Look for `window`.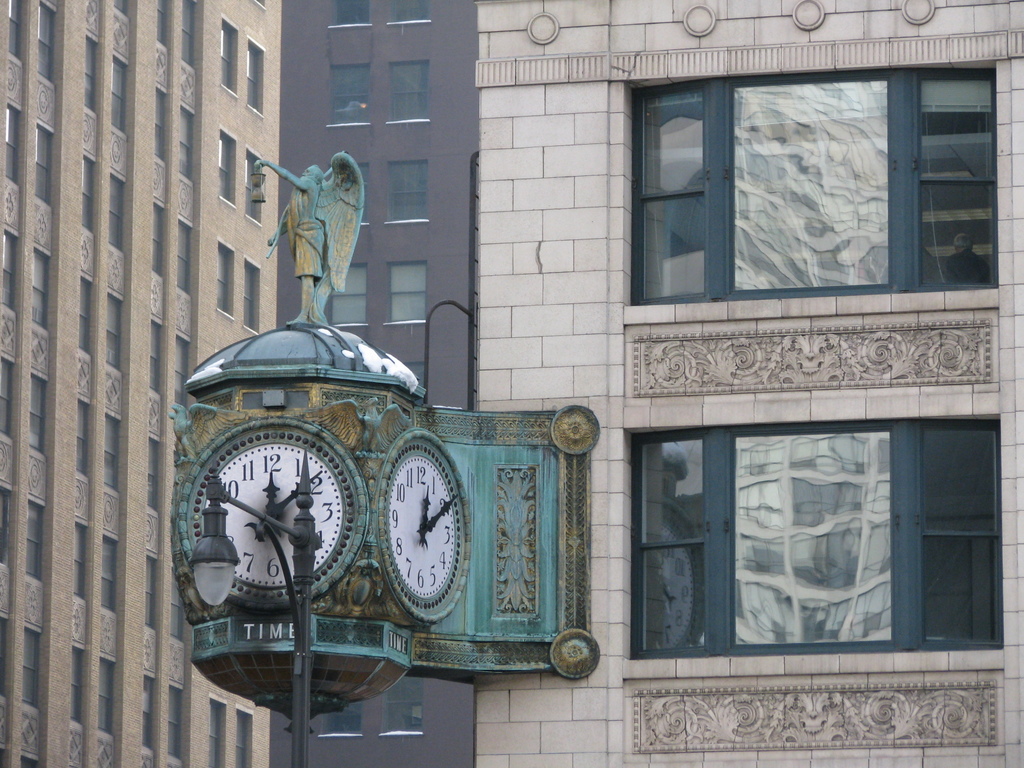
Found: [154, 202, 170, 276].
